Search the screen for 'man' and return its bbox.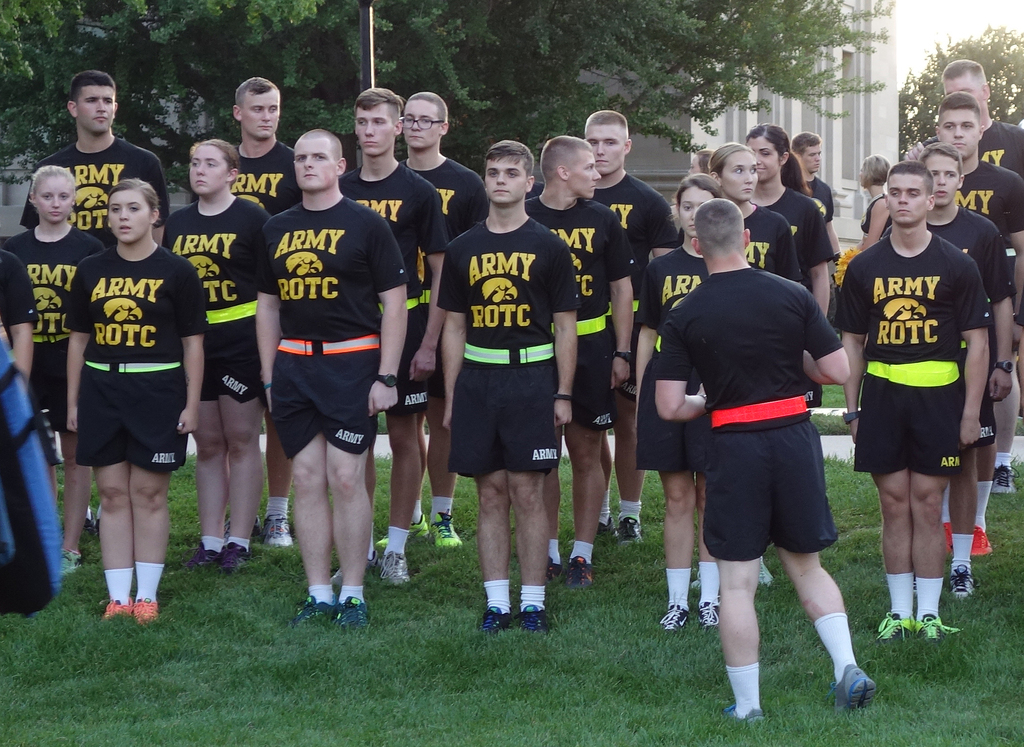
Found: detection(715, 111, 835, 392).
